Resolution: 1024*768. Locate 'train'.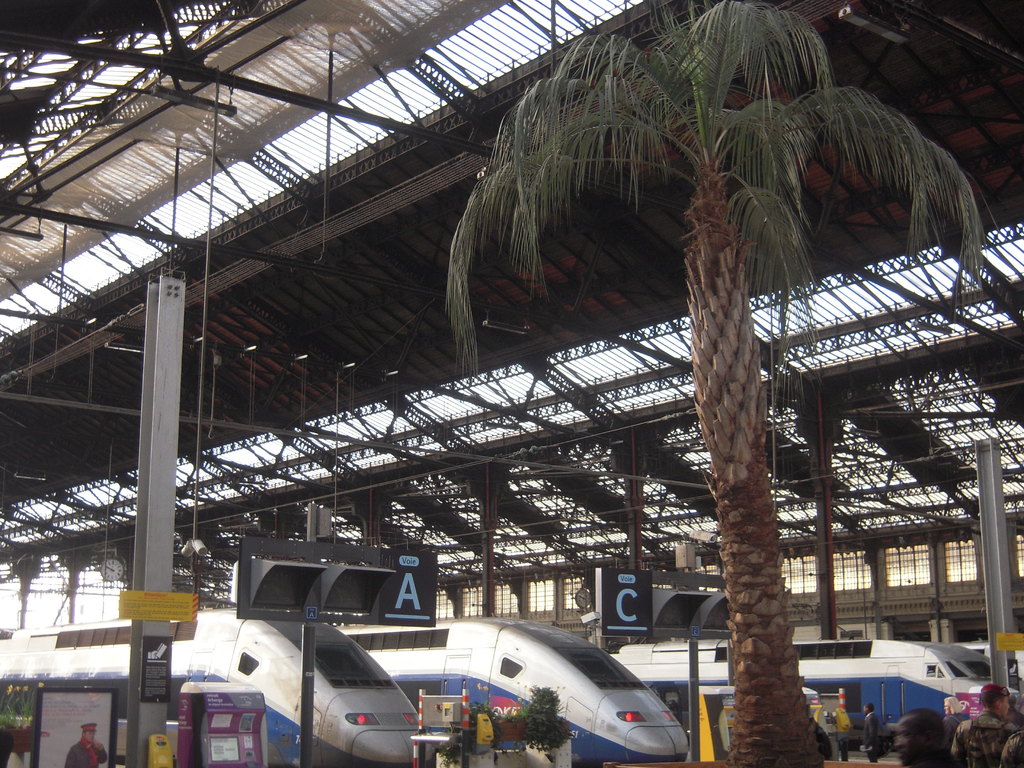
bbox=(608, 640, 1023, 767).
